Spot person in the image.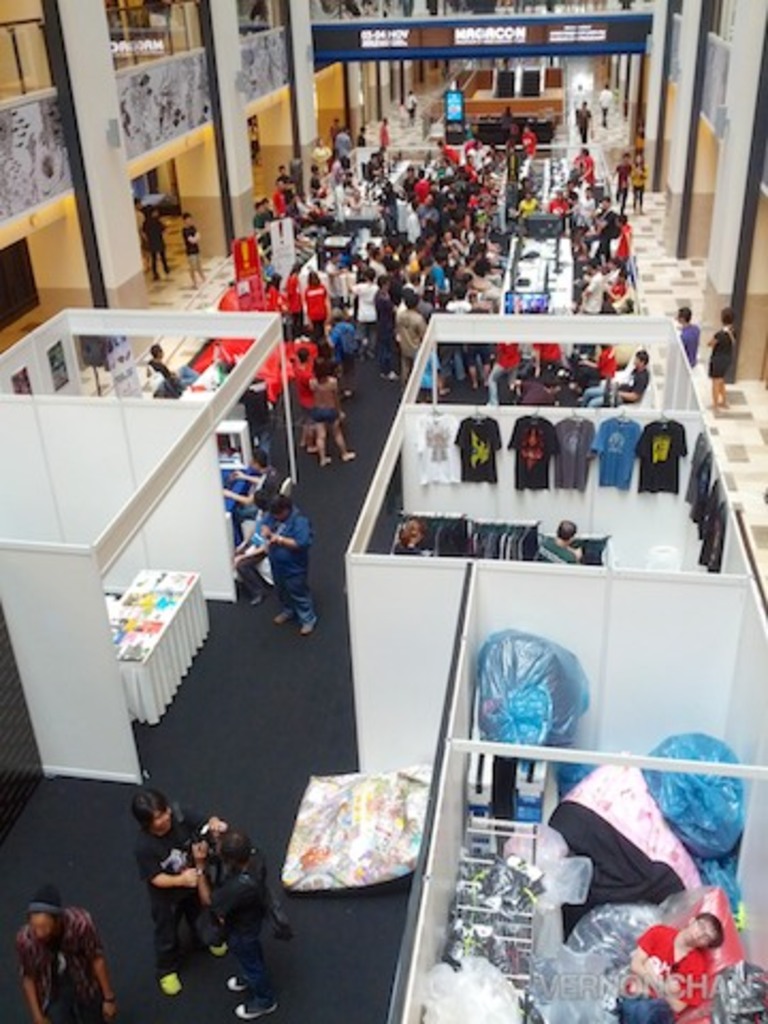
person found at region(593, 198, 619, 260).
